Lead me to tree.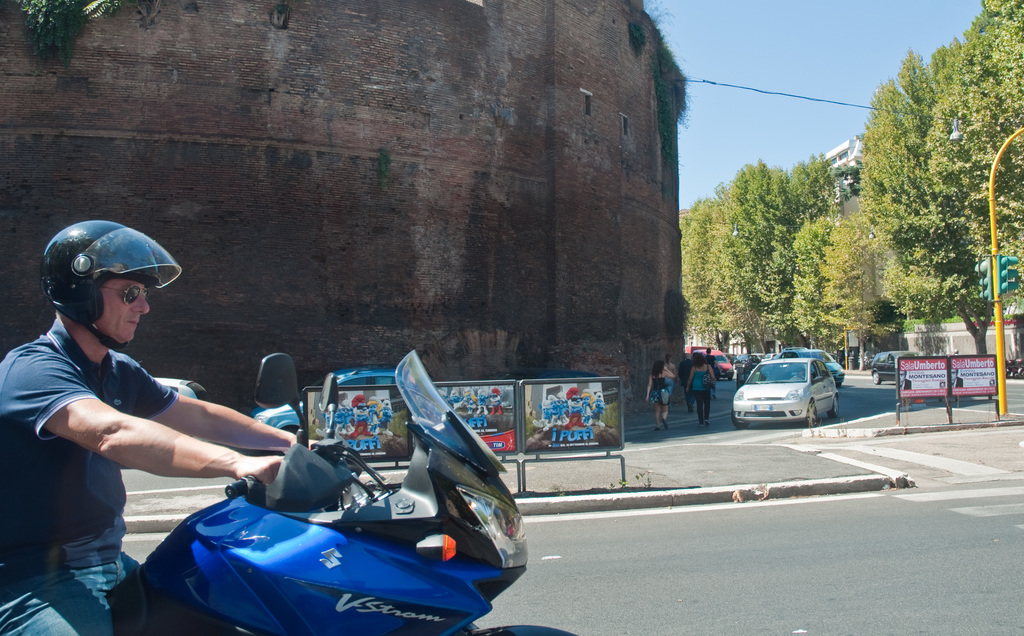
Lead to (x1=799, y1=209, x2=836, y2=355).
